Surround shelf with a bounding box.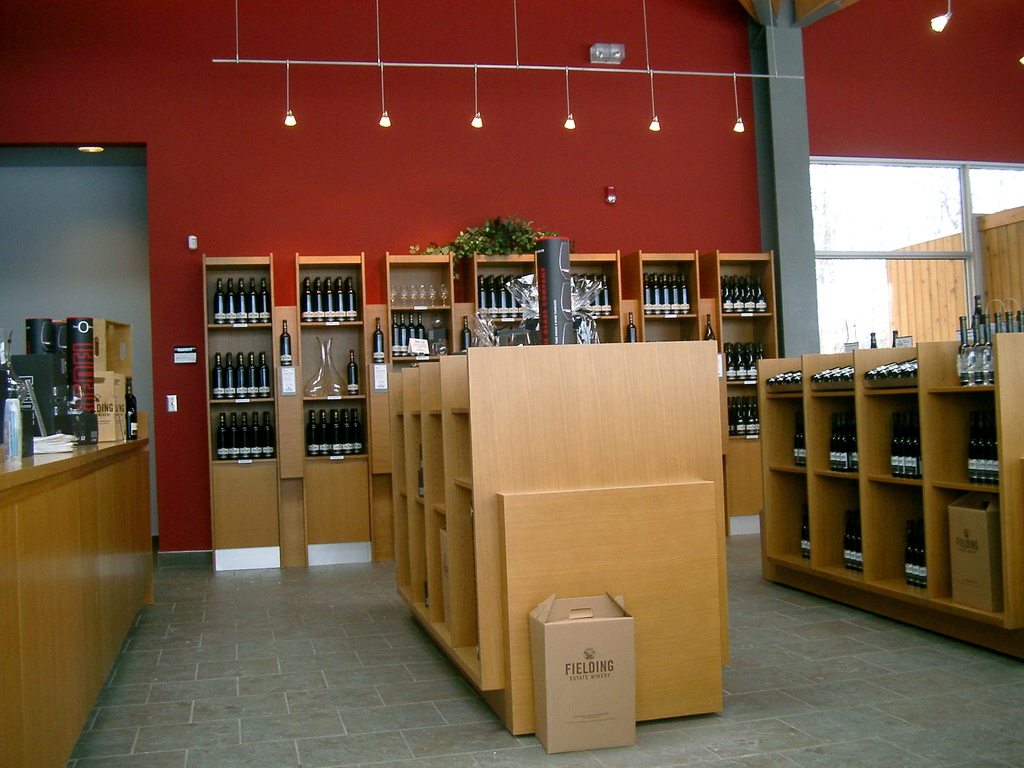
[854,477,956,636].
